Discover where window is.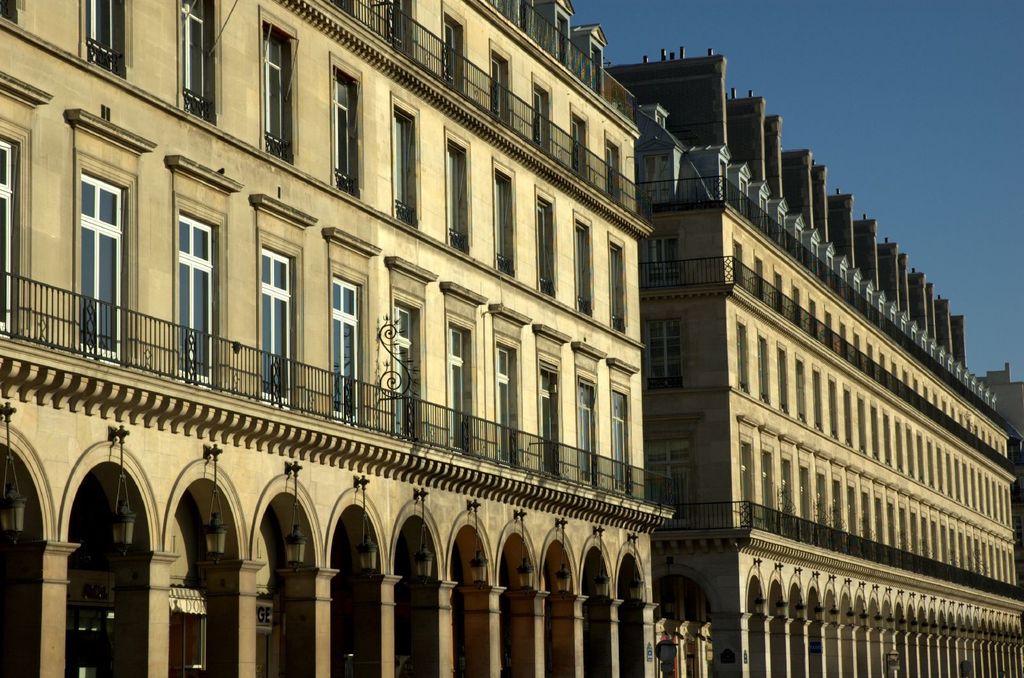
Discovered at {"left": 85, "top": 0, "right": 122, "bottom": 72}.
